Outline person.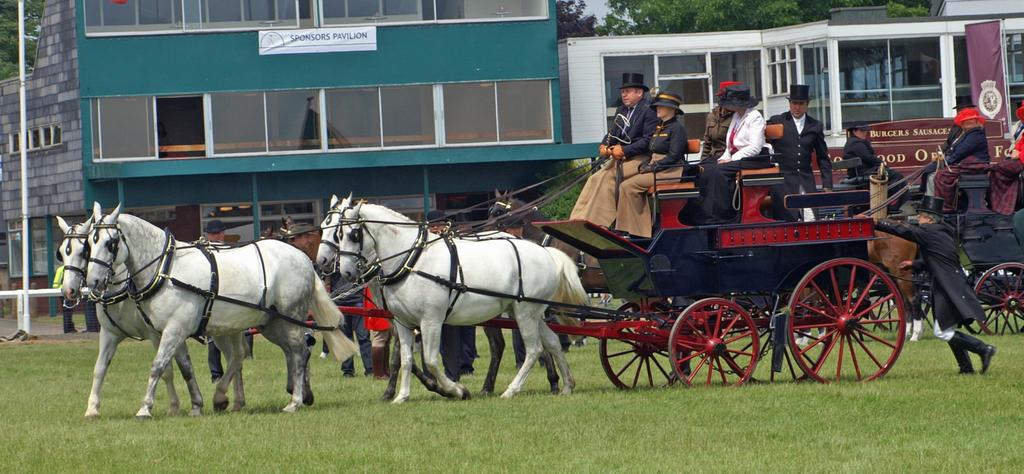
Outline: (49, 261, 95, 332).
